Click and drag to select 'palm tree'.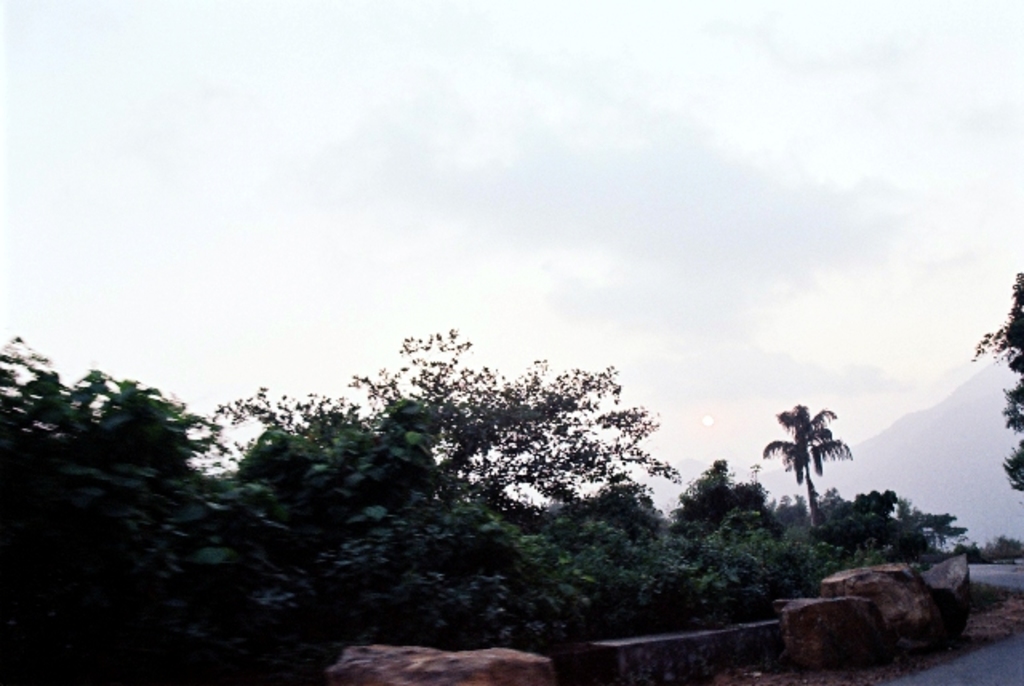
Selection: 770,413,851,542.
